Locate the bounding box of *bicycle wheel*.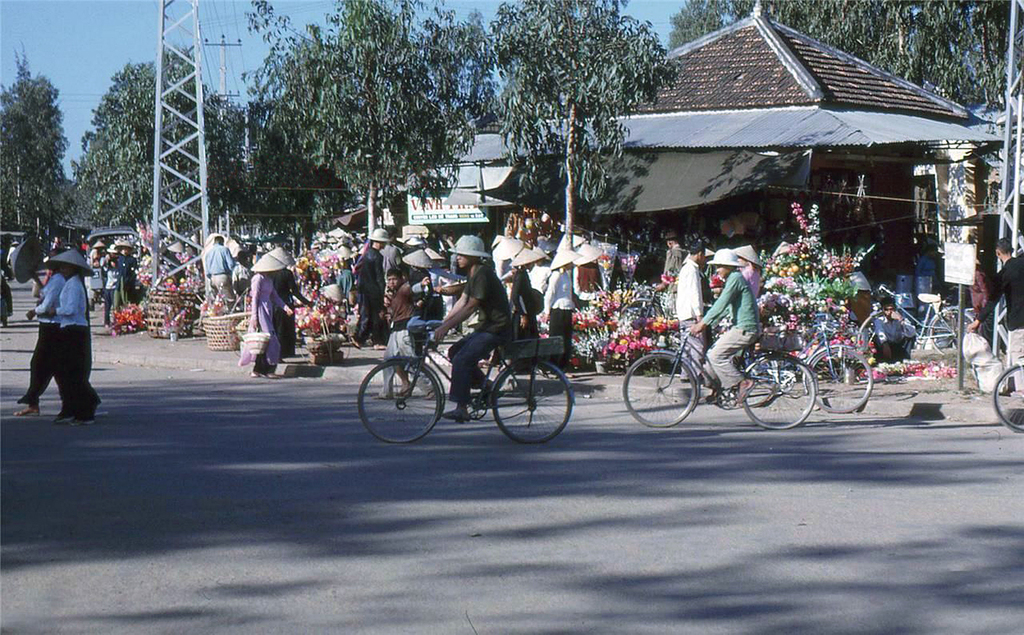
Bounding box: <bbox>806, 347, 875, 412</bbox>.
